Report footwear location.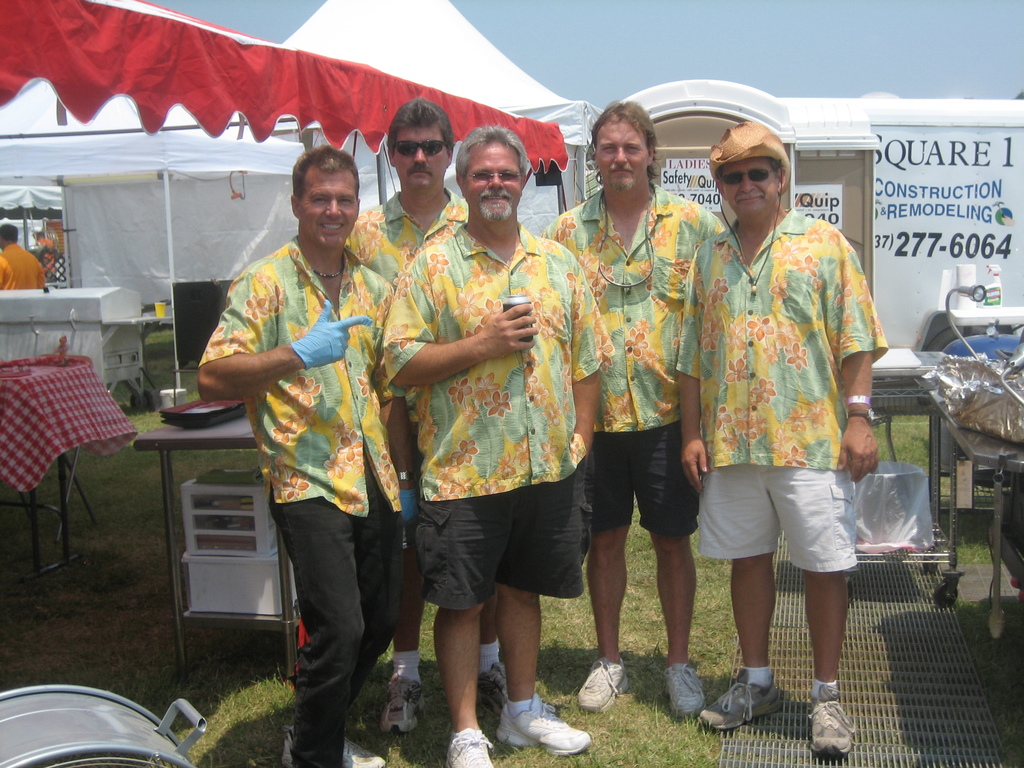
Report: x1=442, y1=725, x2=496, y2=767.
